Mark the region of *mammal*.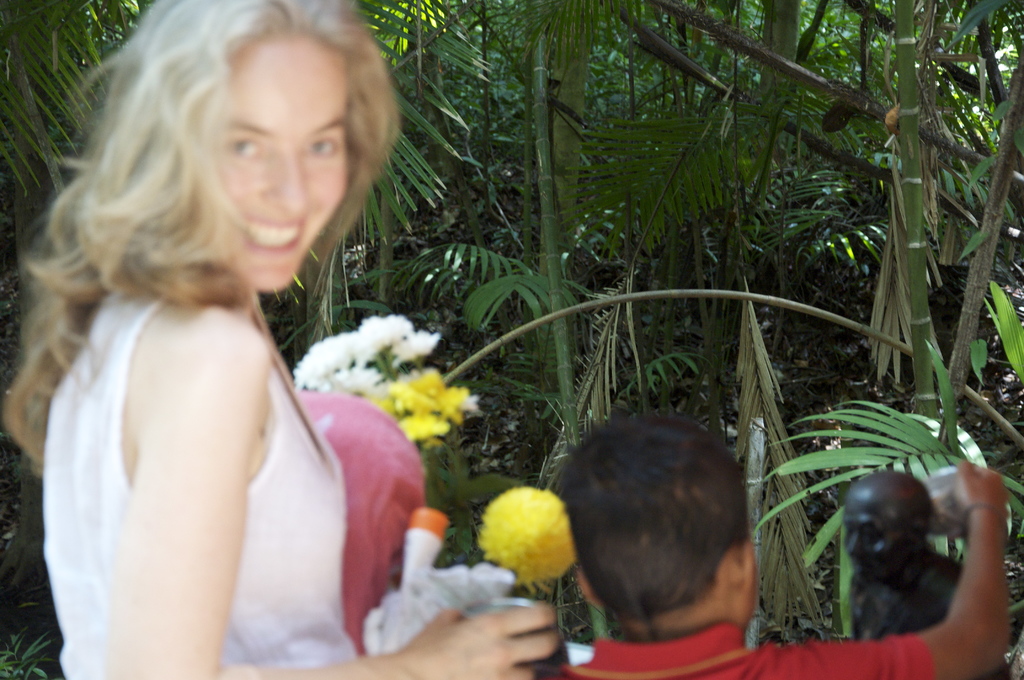
Region: crop(543, 408, 1011, 679).
